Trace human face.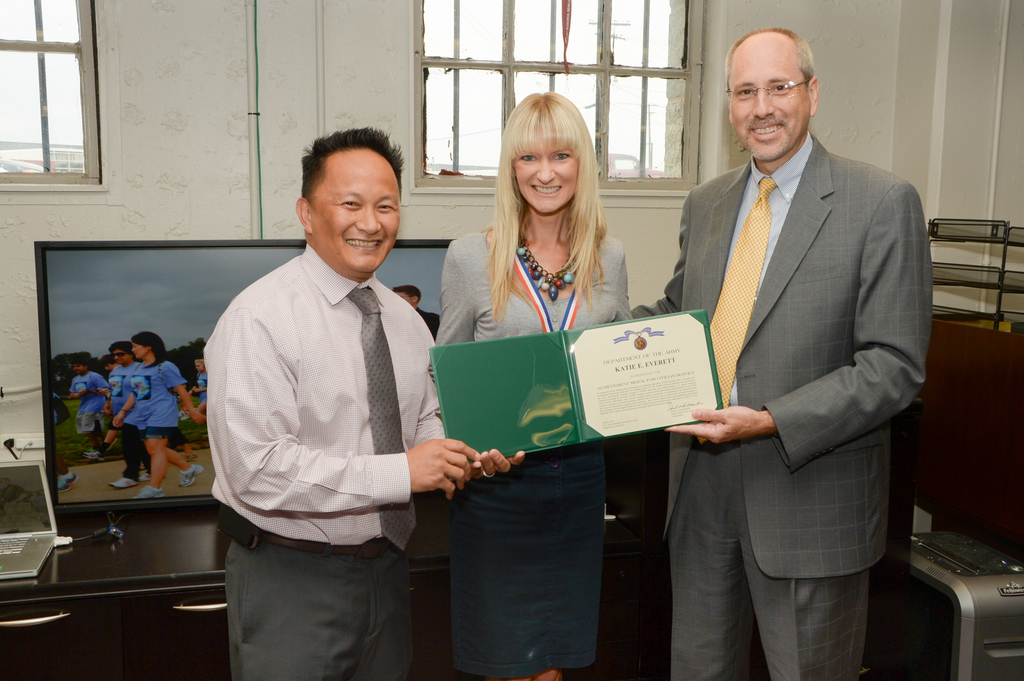
Traced to 310/154/400/276.
